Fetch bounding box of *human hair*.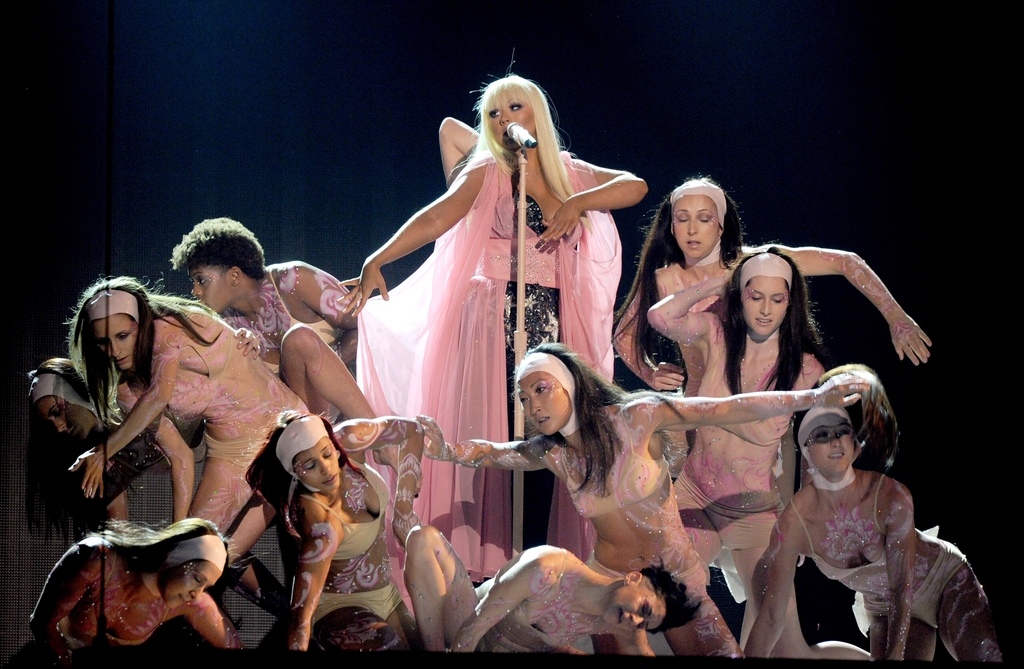
Bbox: 455,58,577,213.
